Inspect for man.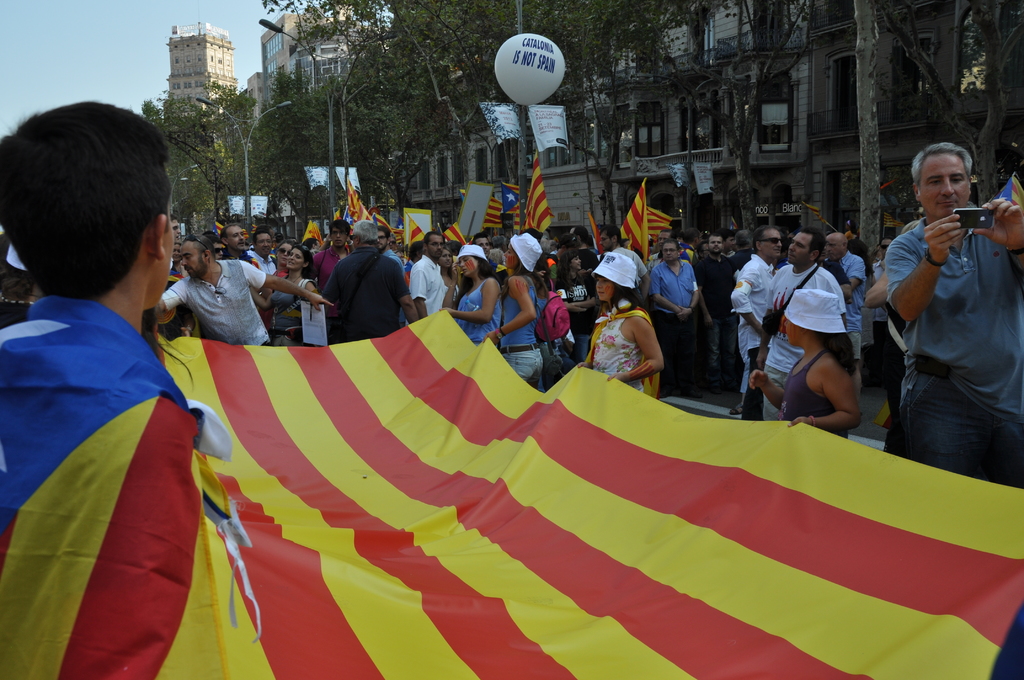
Inspection: x1=320 y1=222 x2=421 y2=342.
